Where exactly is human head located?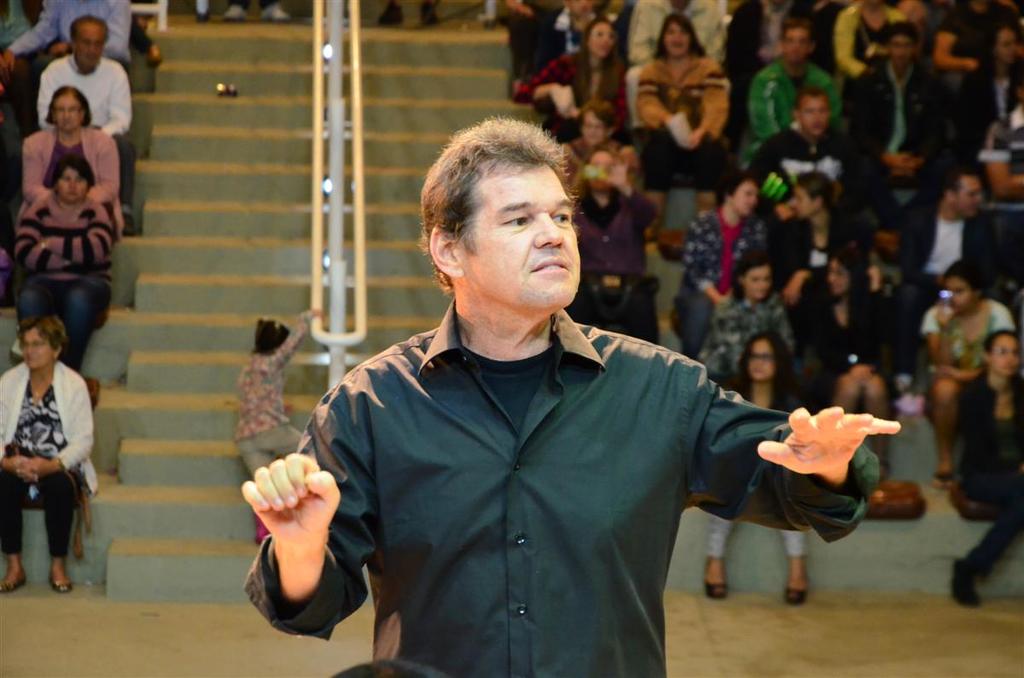
Its bounding box is BBox(255, 316, 289, 353).
